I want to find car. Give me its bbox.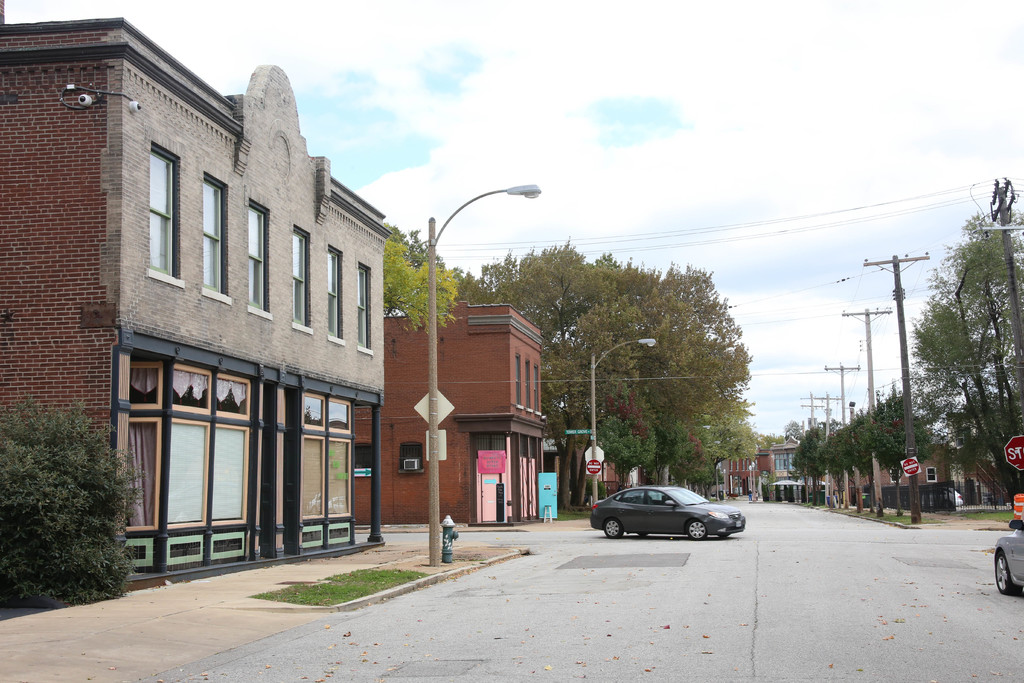
Rect(993, 507, 1023, 595).
